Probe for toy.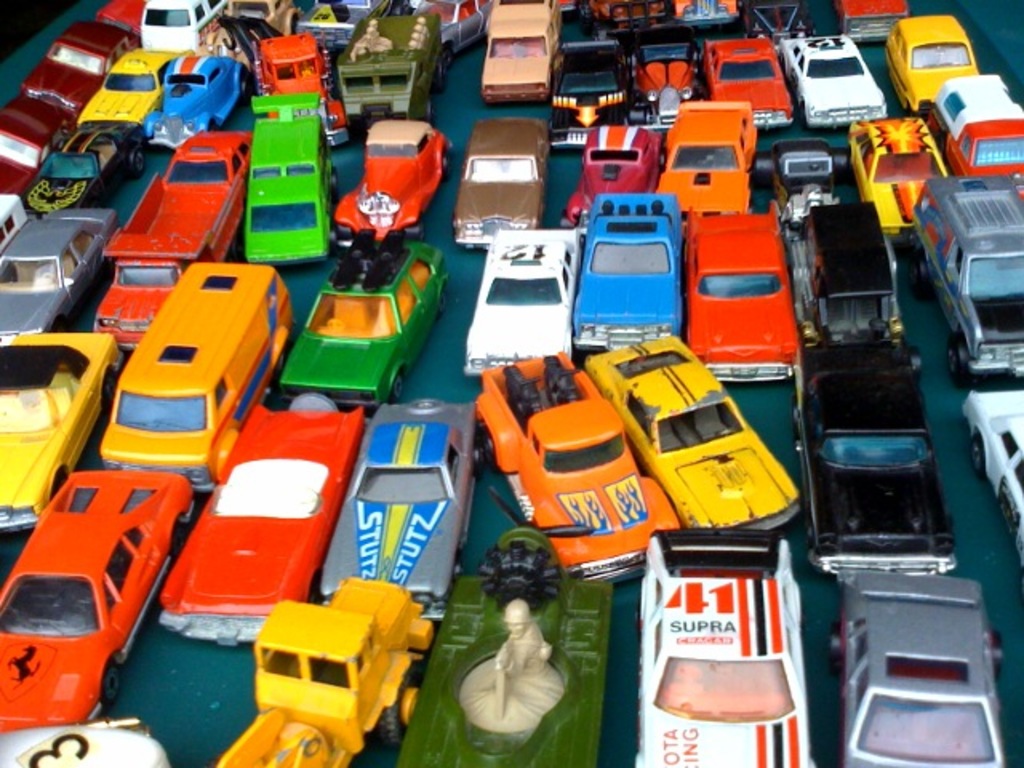
Probe result: 874/8/986/131.
